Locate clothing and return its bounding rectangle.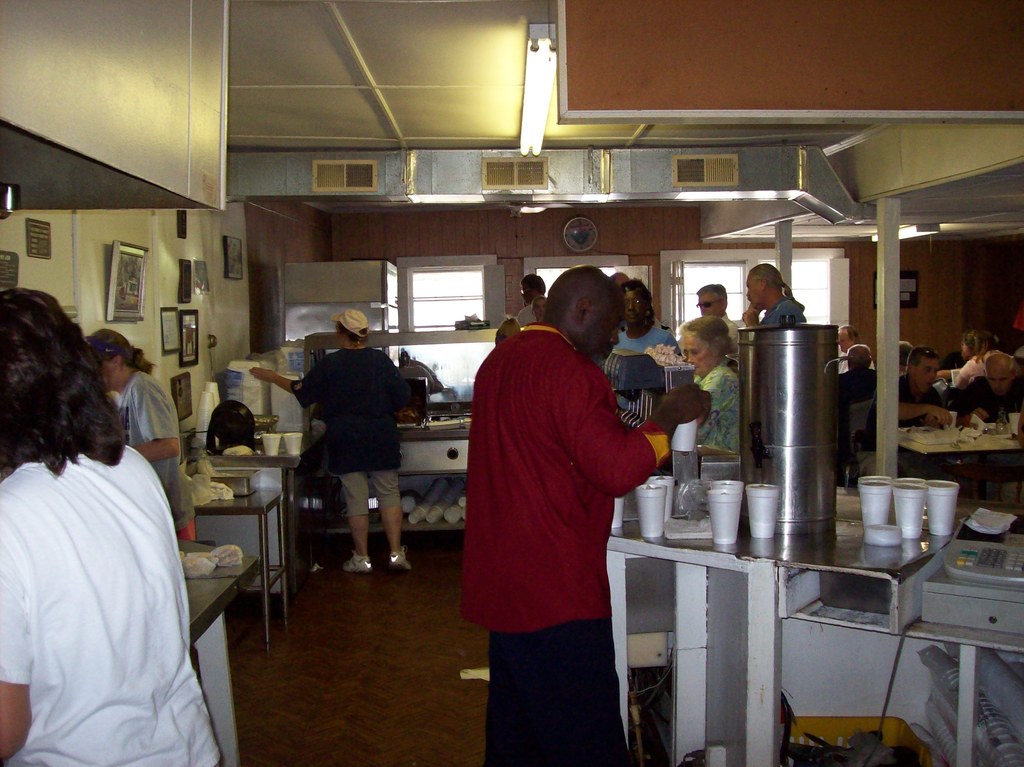
box=[451, 321, 669, 766].
